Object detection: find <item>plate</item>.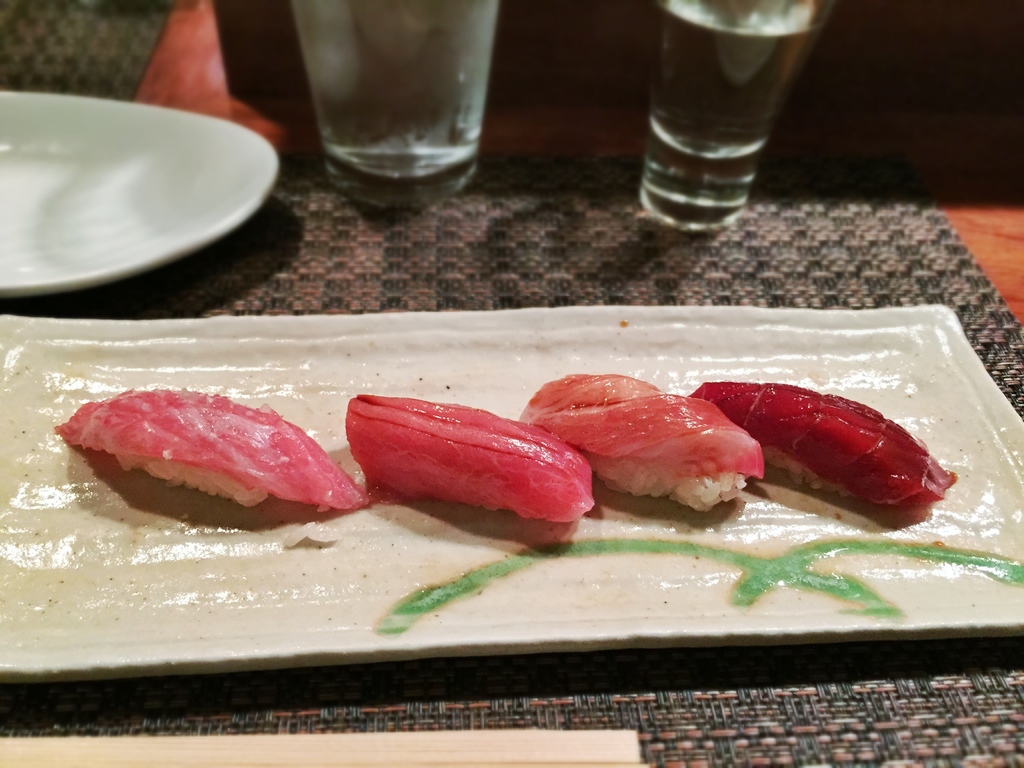
0:301:1023:692.
